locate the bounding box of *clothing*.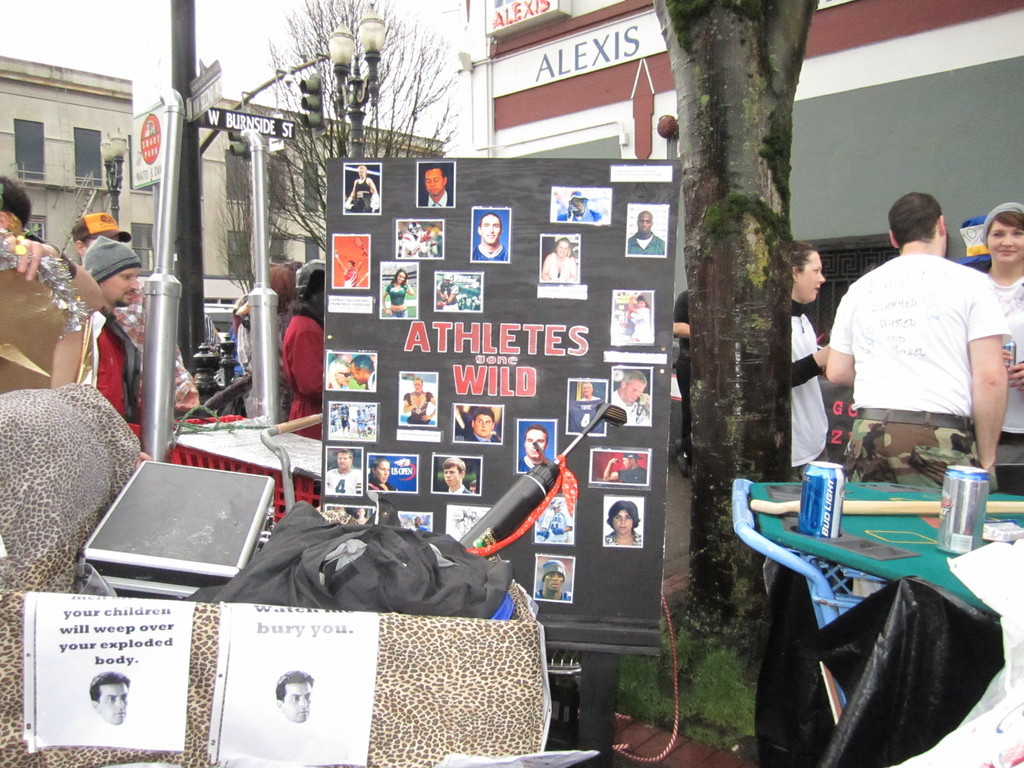
Bounding box: BBox(351, 177, 373, 212).
